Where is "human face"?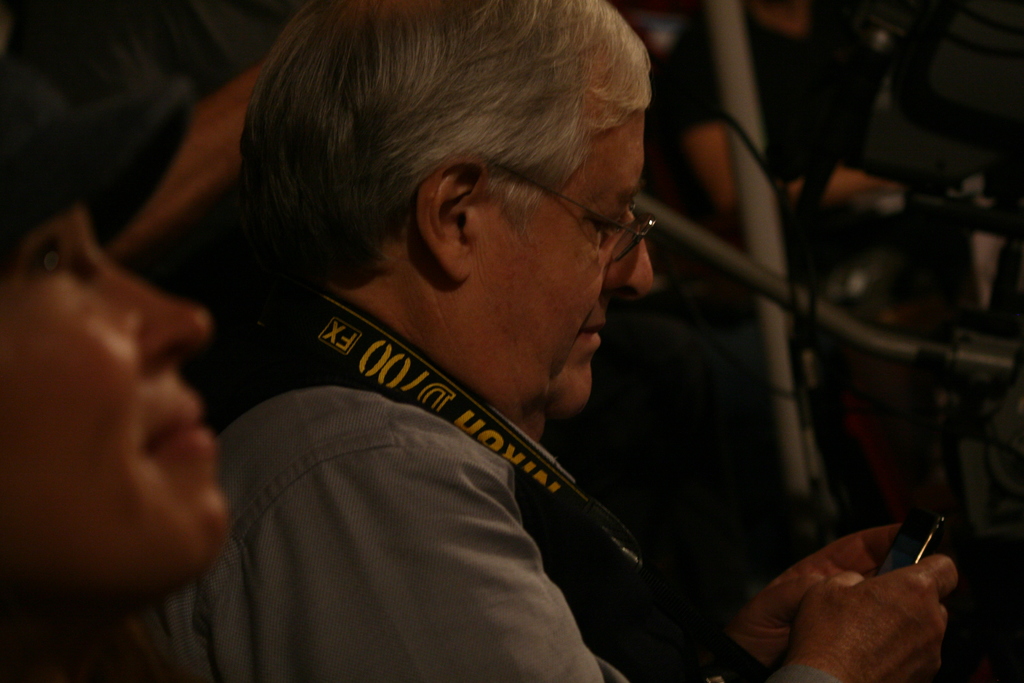
[470,105,655,424].
